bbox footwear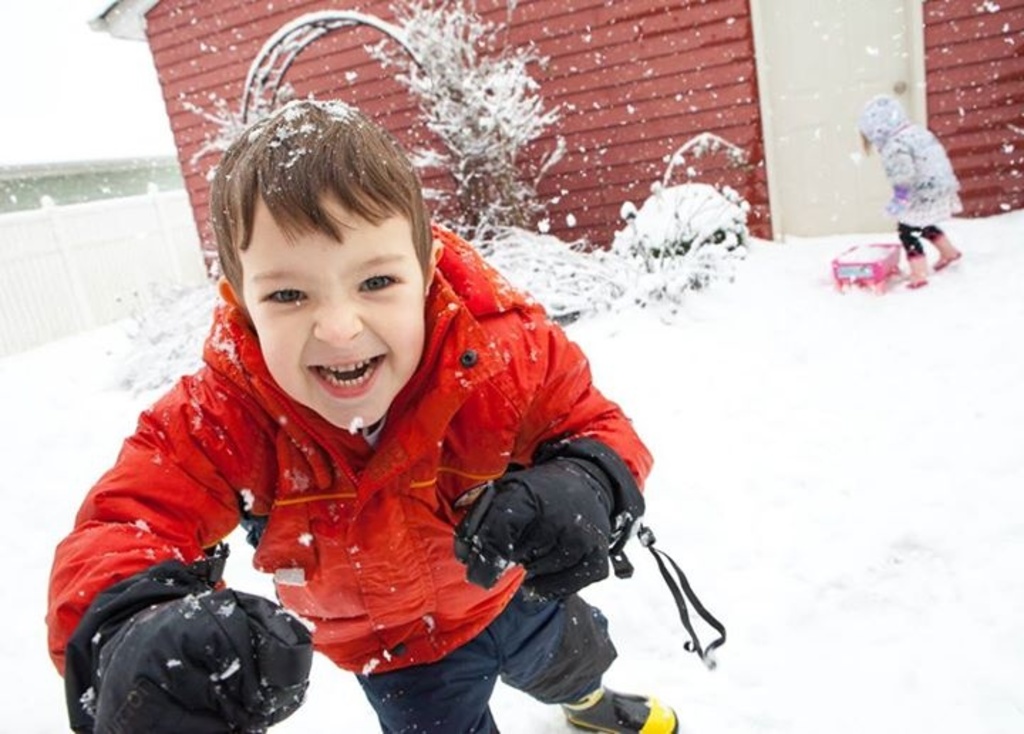
(932,220,957,265)
